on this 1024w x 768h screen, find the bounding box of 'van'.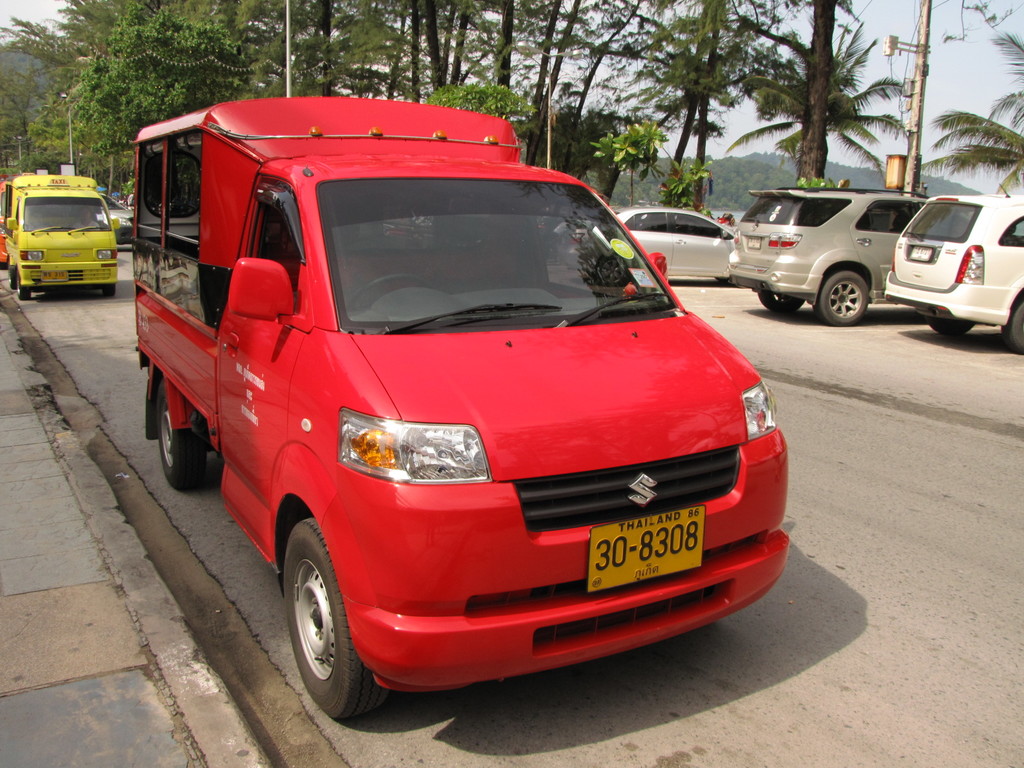
Bounding box: (x1=1, y1=175, x2=122, y2=298).
